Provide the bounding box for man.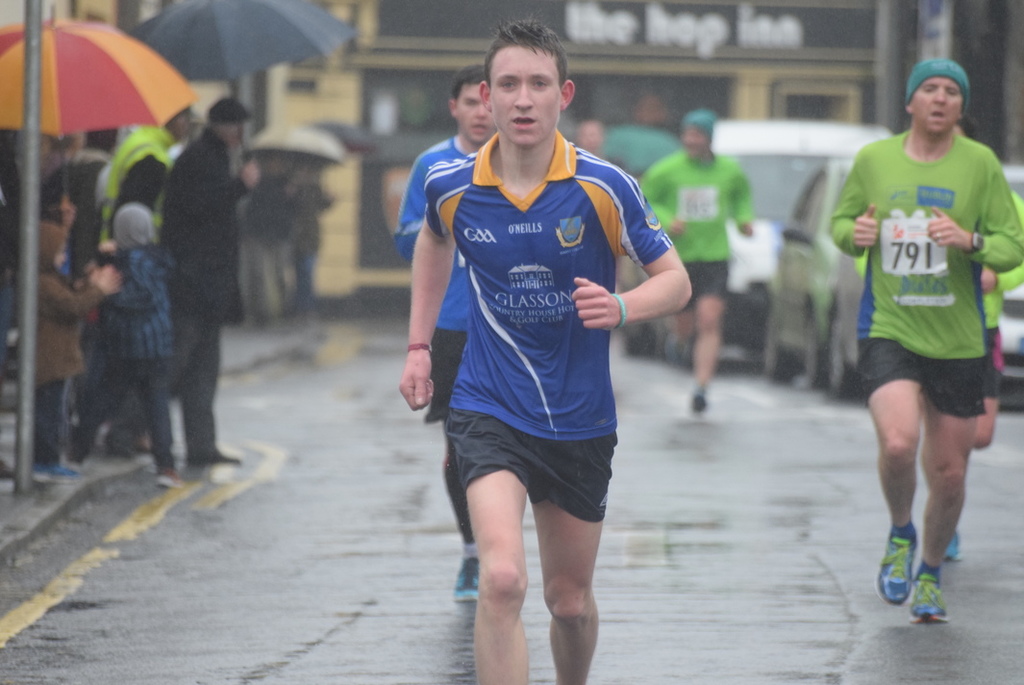
BBox(112, 107, 260, 460).
